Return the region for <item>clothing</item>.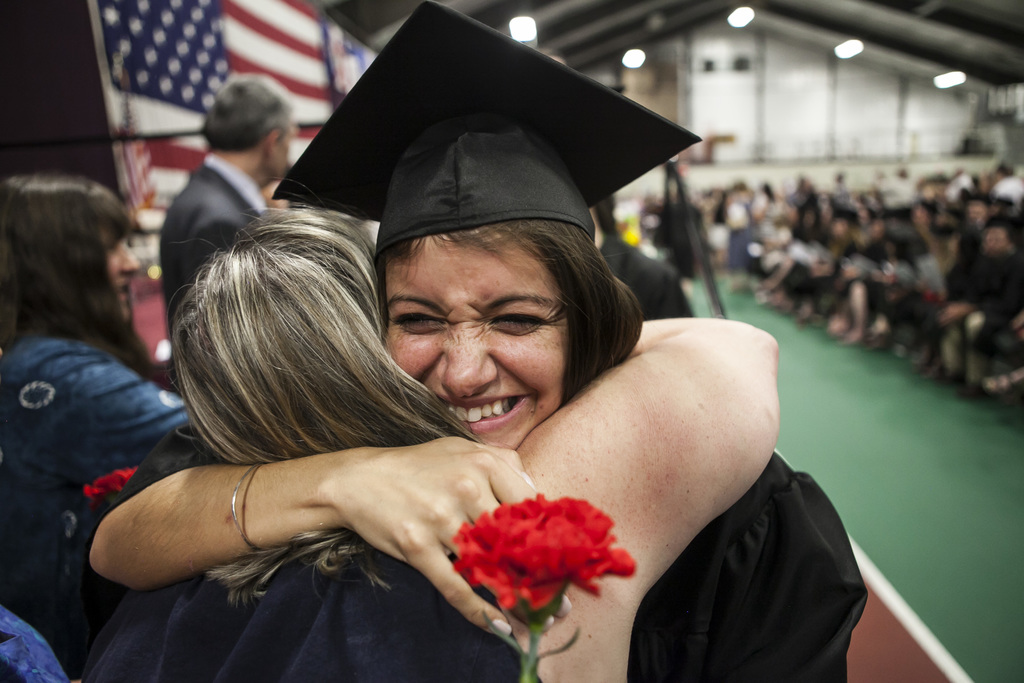
(left=0, top=322, right=188, bottom=682).
